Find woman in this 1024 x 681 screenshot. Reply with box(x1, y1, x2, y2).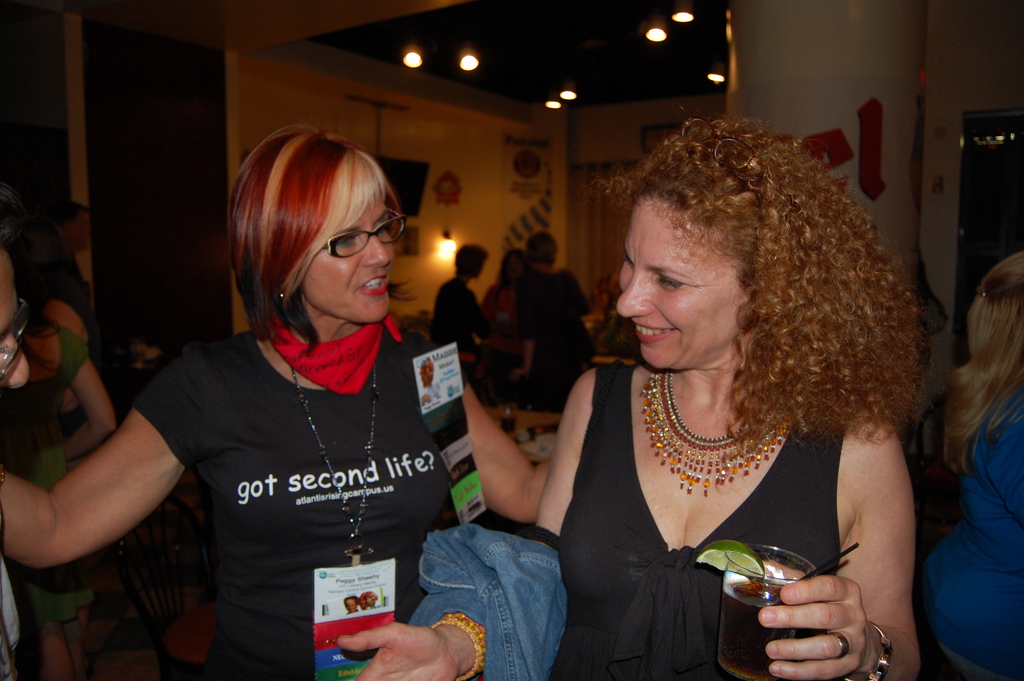
box(6, 215, 127, 678).
